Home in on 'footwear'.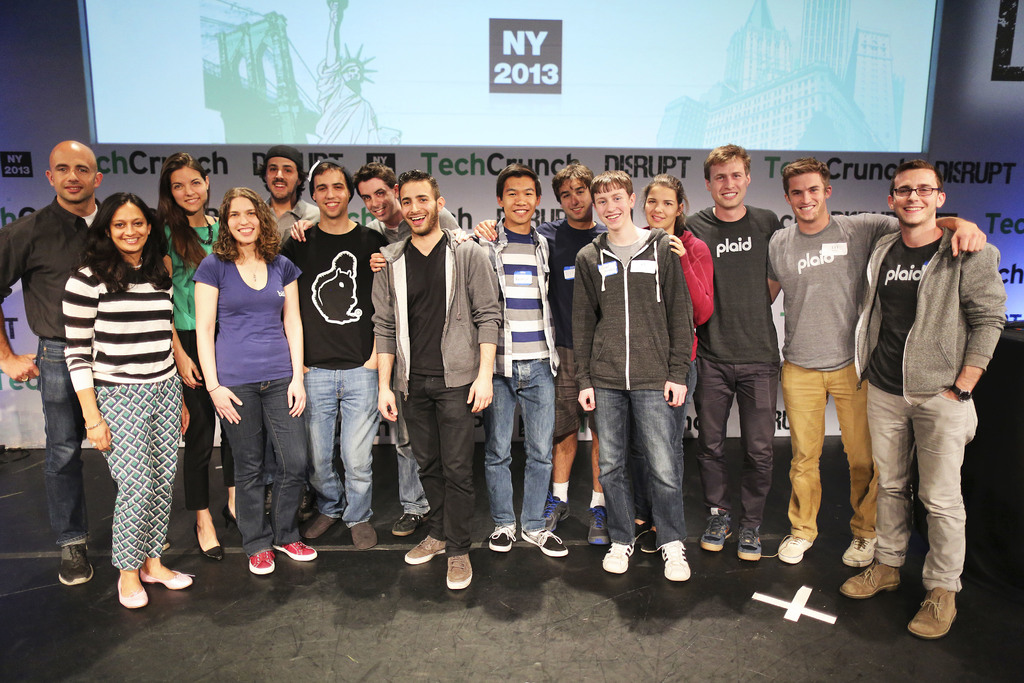
Homed in at <region>223, 504, 238, 531</region>.
